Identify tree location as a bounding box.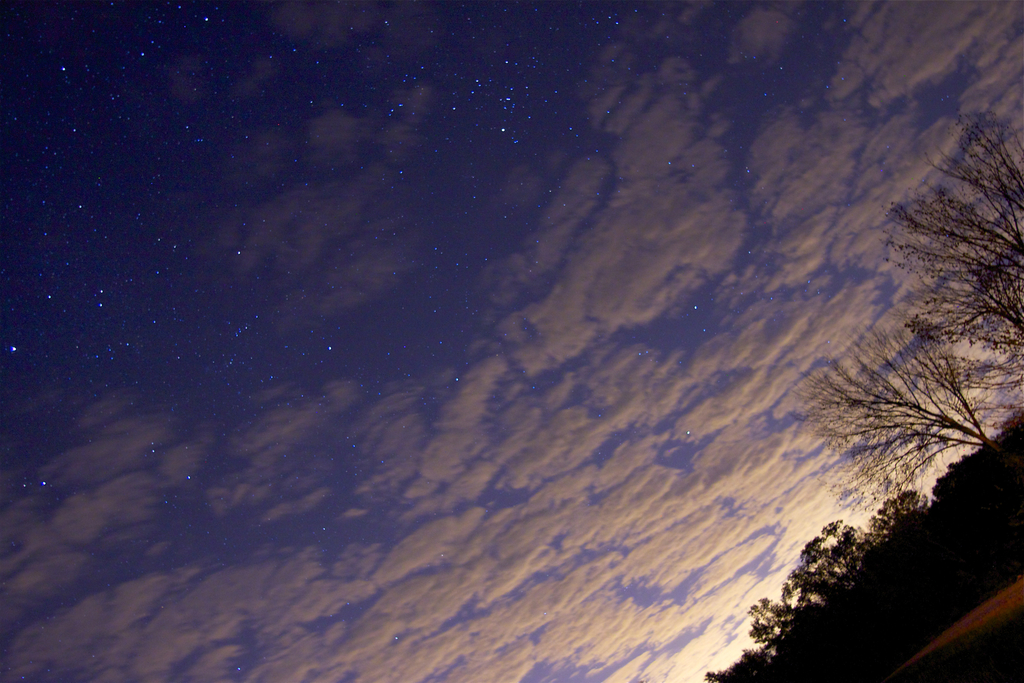
865:477:927:537.
